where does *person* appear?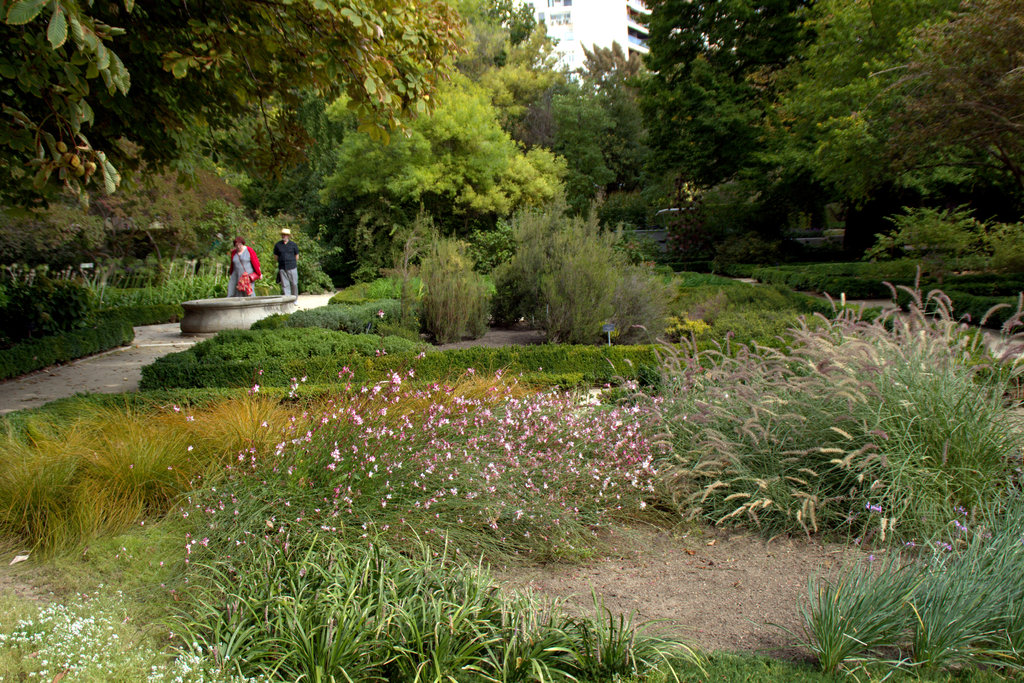
Appears at <region>227, 230, 266, 301</region>.
